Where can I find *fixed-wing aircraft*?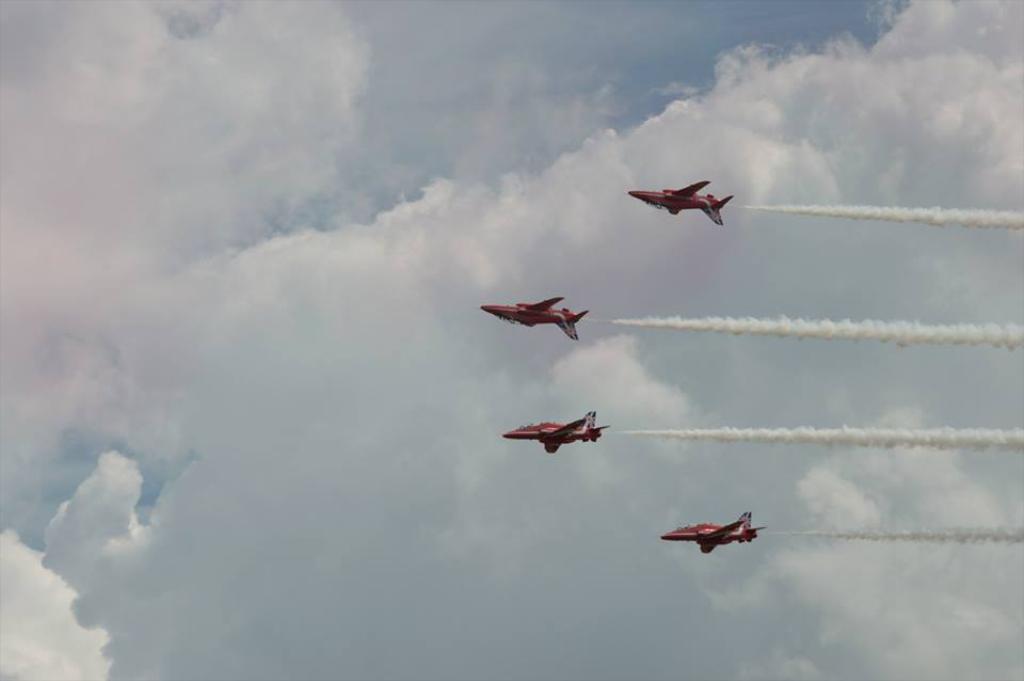
You can find it at 657, 511, 770, 560.
